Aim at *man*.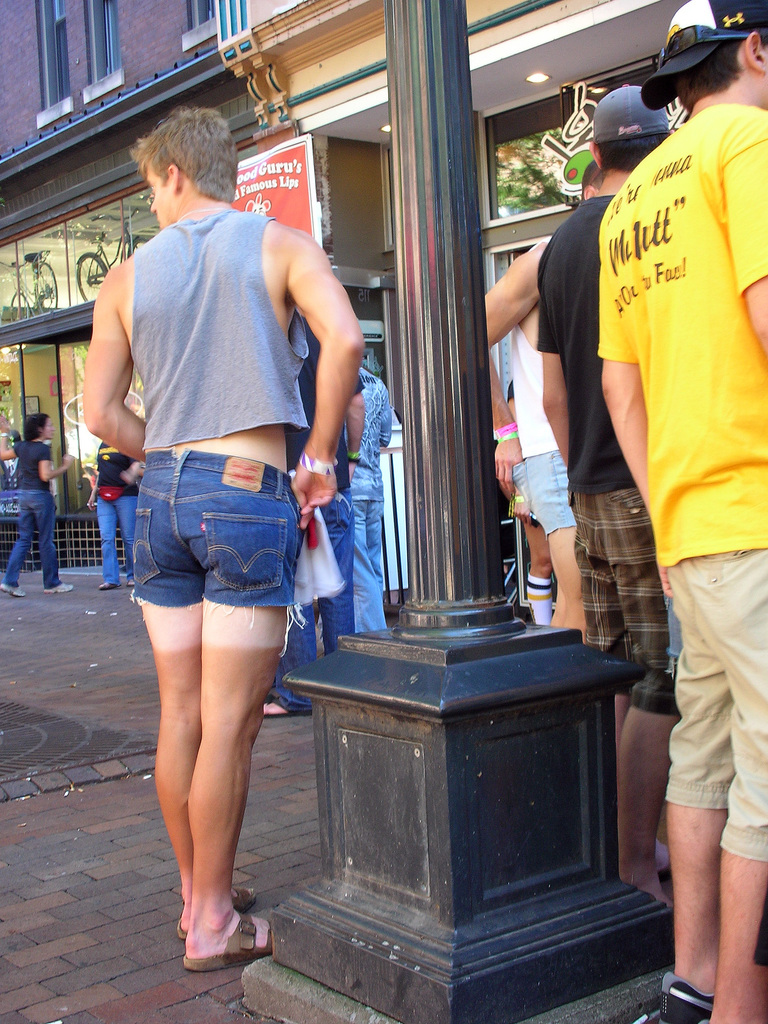
Aimed at x1=478 y1=156 x2=604 y2=653.
